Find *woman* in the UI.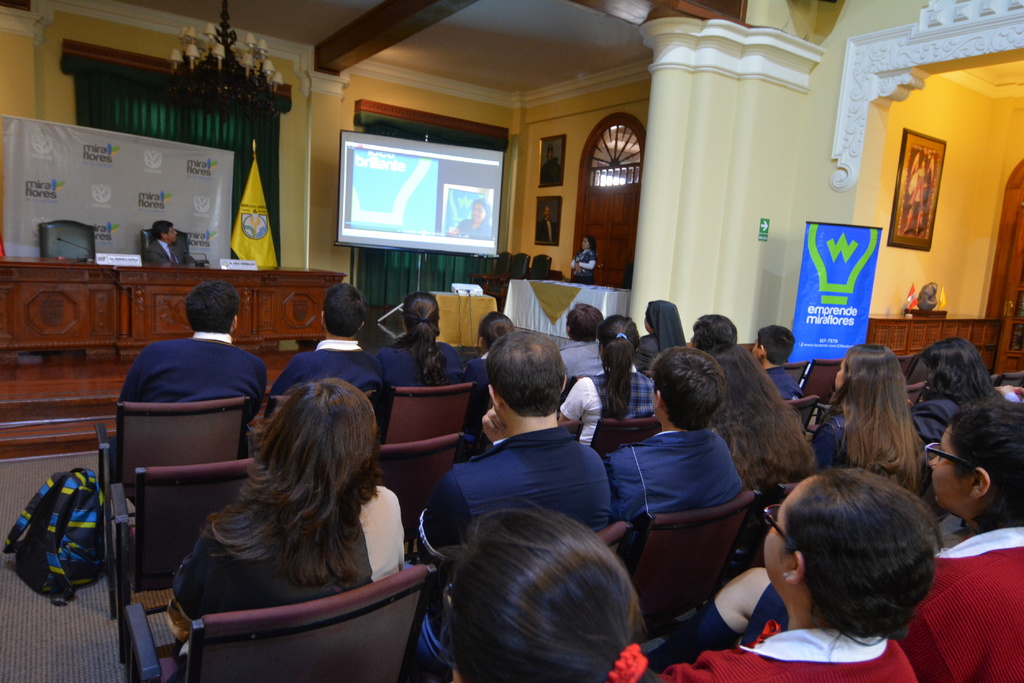
UI element at region(566, 239, 596, 283).
